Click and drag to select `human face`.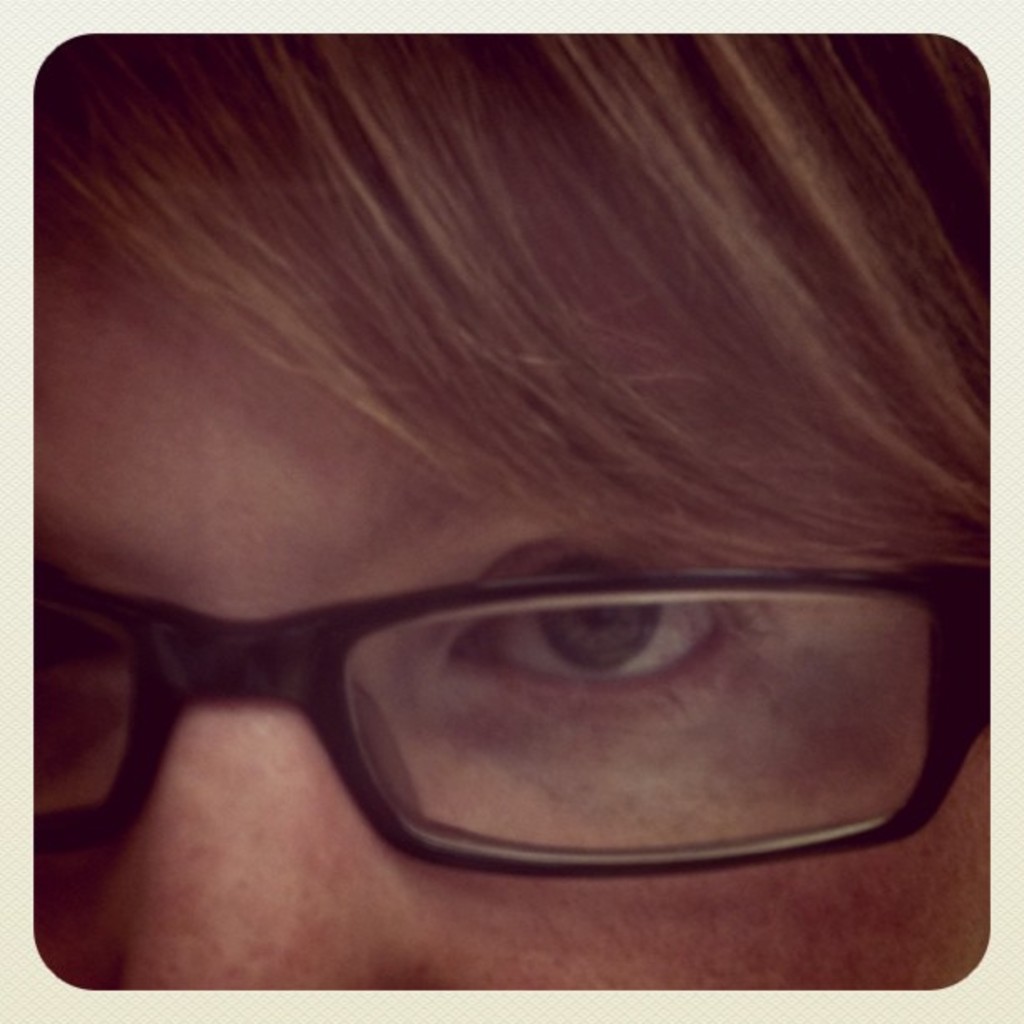
Selection: Rect(33, 30, 992, 991).
